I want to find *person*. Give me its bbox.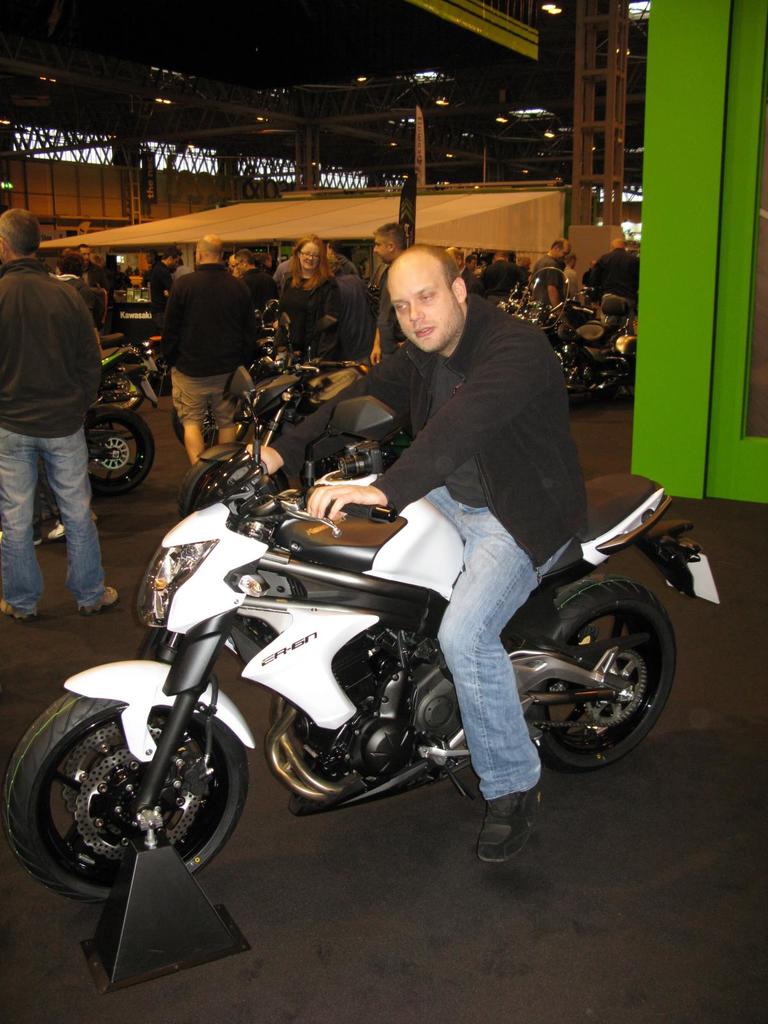
(77, 236, 106, 283).
